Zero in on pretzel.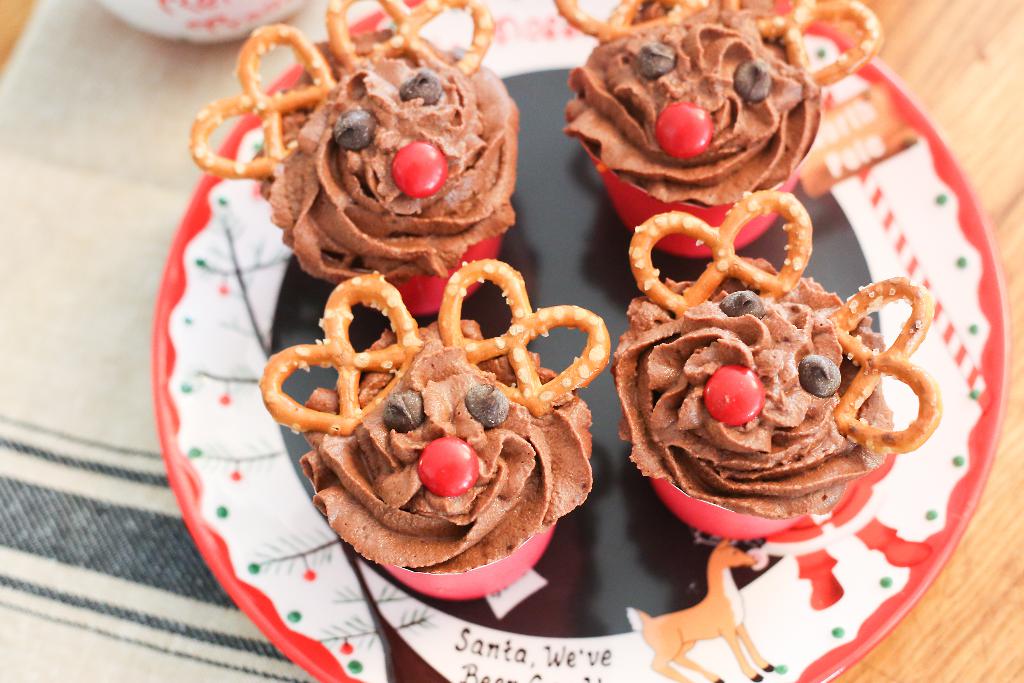
Zeroed in: select_region(624, 188, 812, 320).
